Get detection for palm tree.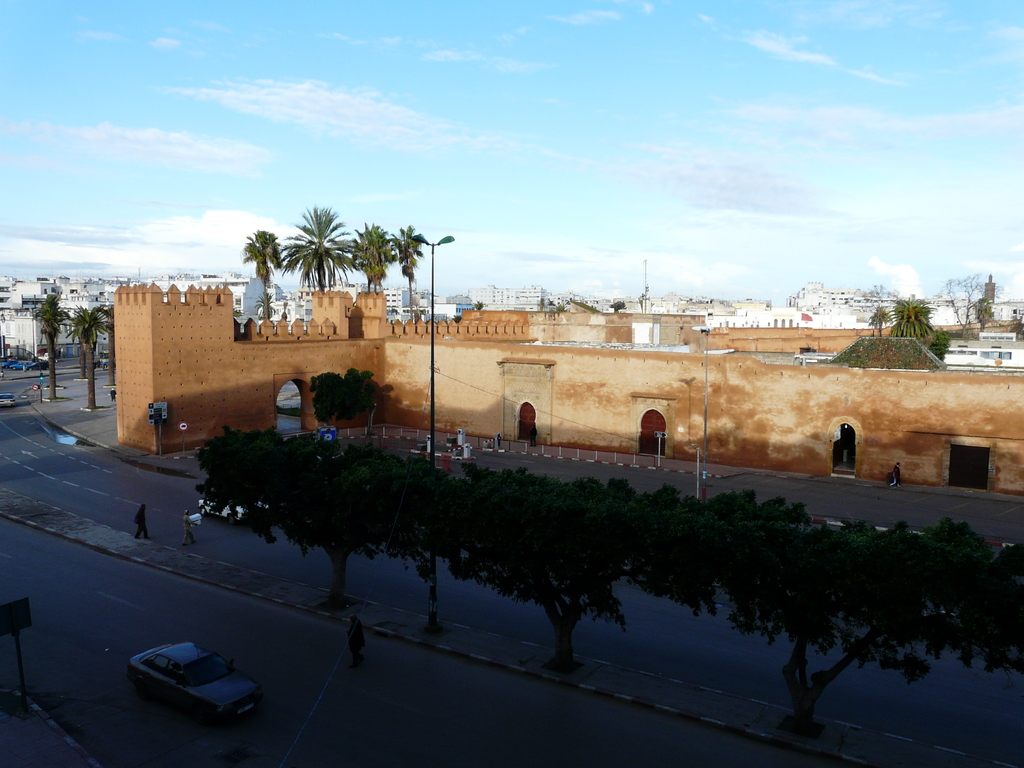
Detection: pyautogui.locateOnScreen(237, 223, 287, 325).
